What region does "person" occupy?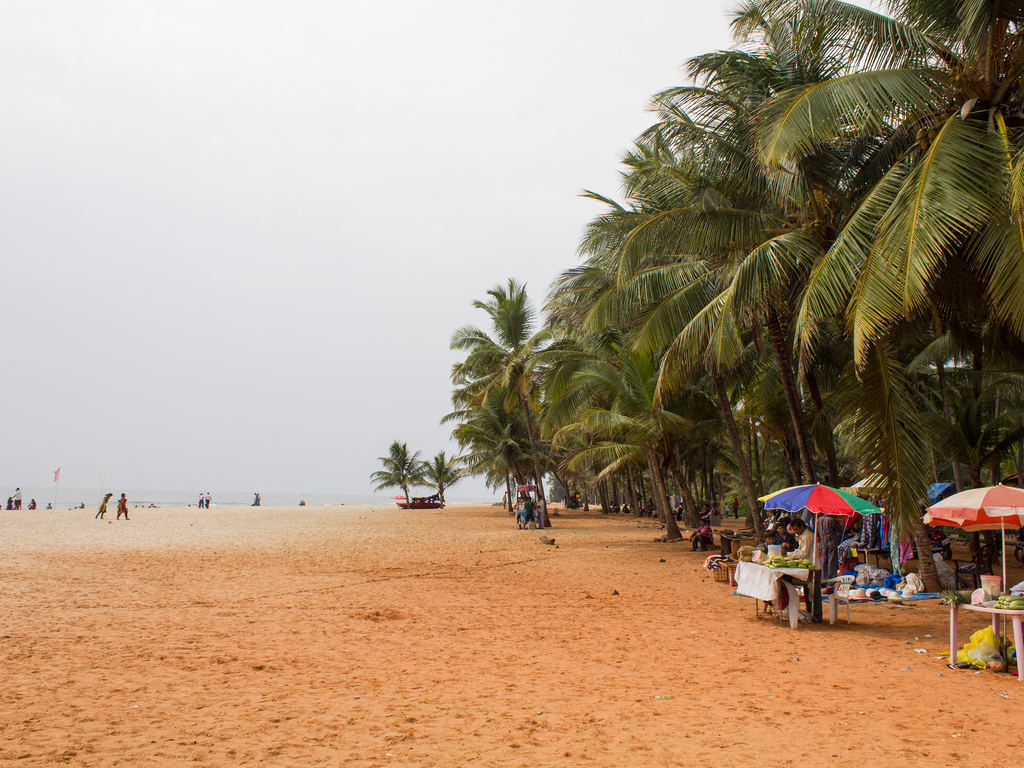
(522,494,537,529).
